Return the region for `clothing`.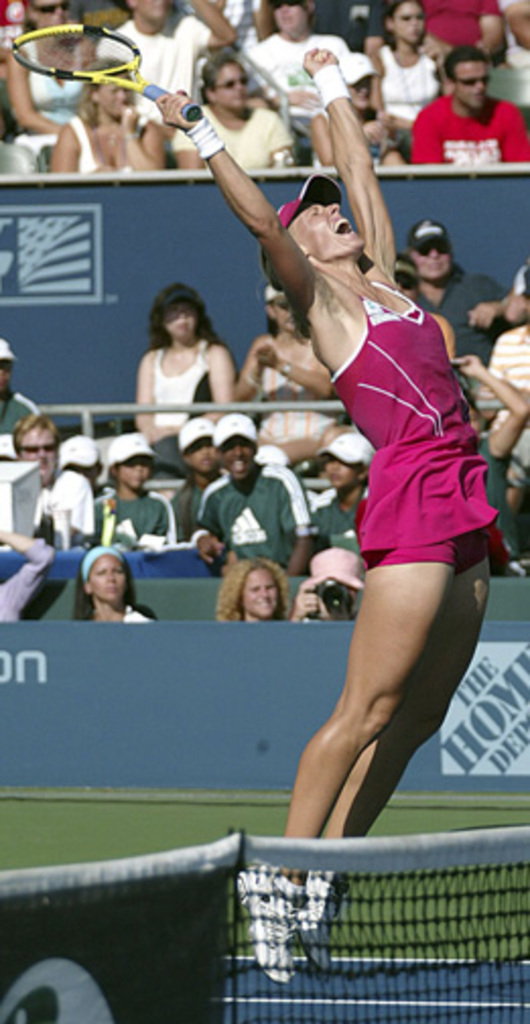
173/477/209/547.
